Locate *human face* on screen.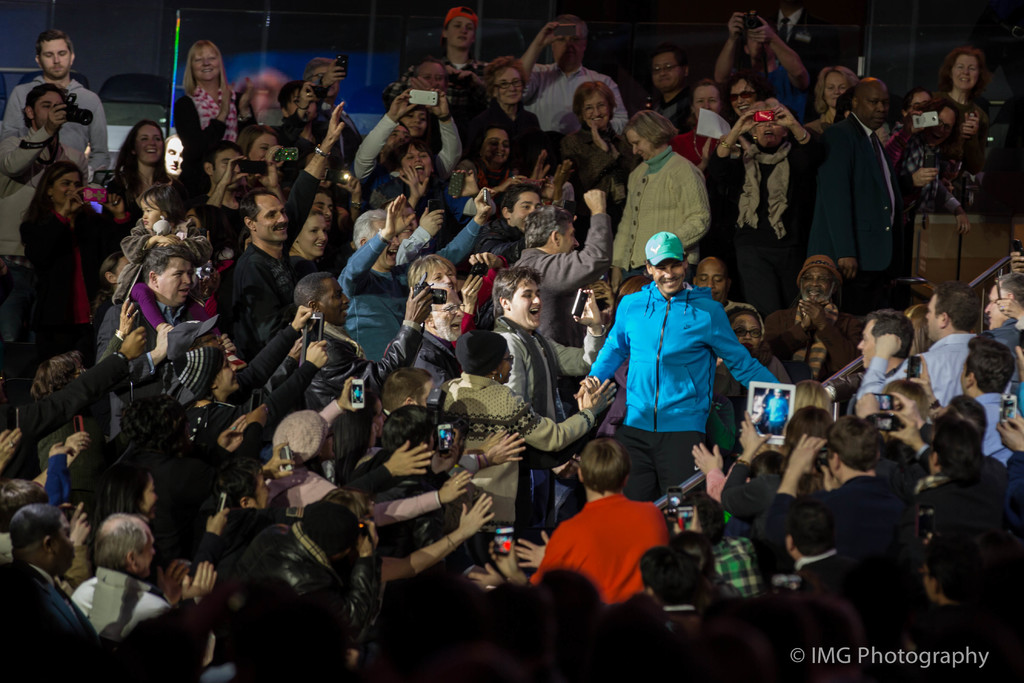
On screen at bbox=(799, 263, 835, 304).
